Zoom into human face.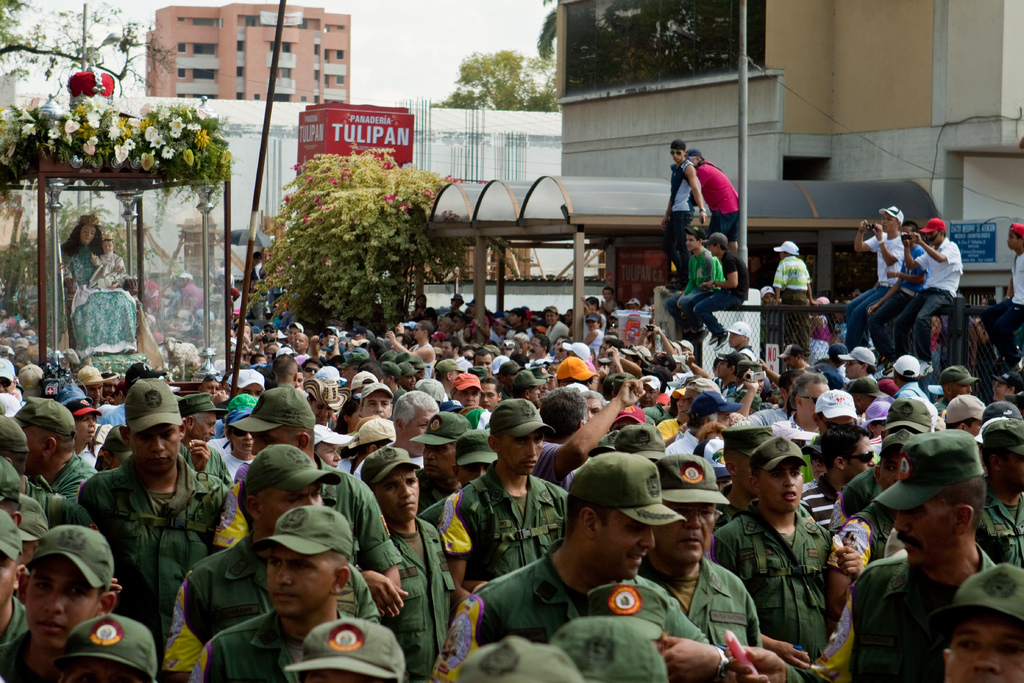
Zoom target: <bbox>237, 384, 263, 396</bbox>.
